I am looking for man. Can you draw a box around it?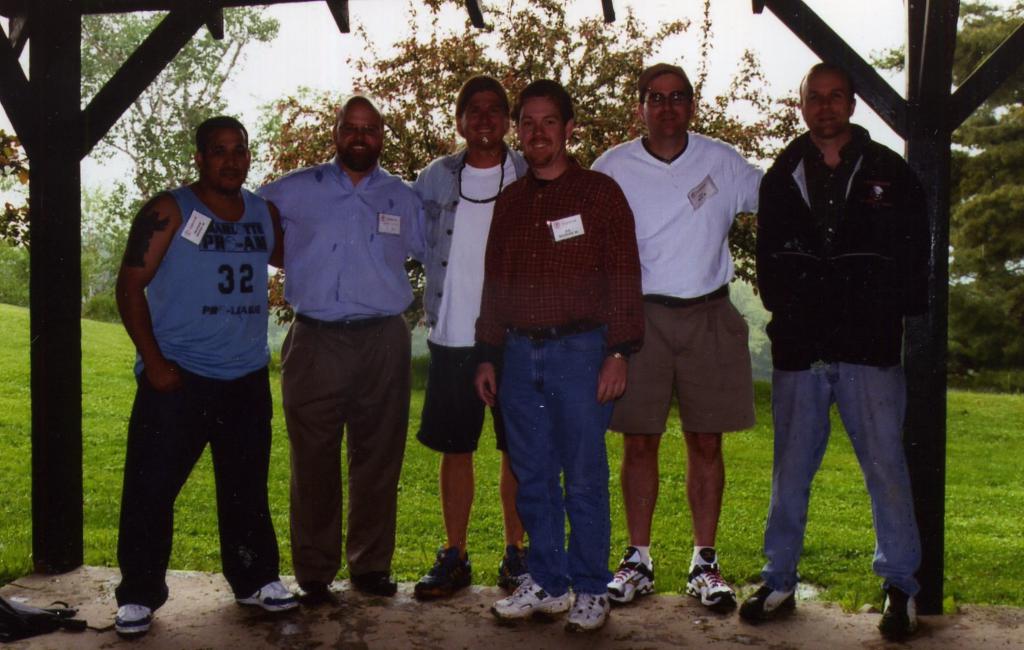
Sure, the bounding box is locate(260, 93, 430, 617).
